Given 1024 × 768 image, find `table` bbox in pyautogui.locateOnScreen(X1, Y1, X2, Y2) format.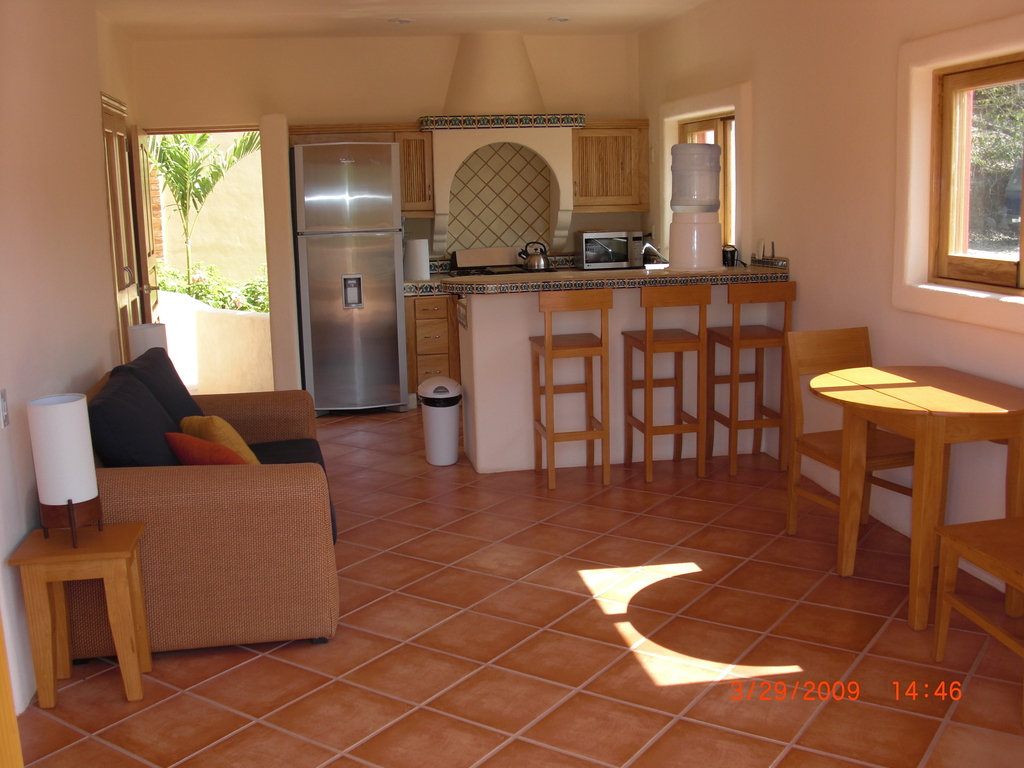
pyautogui.locateOnScreen(5, 520, 147, 712).
